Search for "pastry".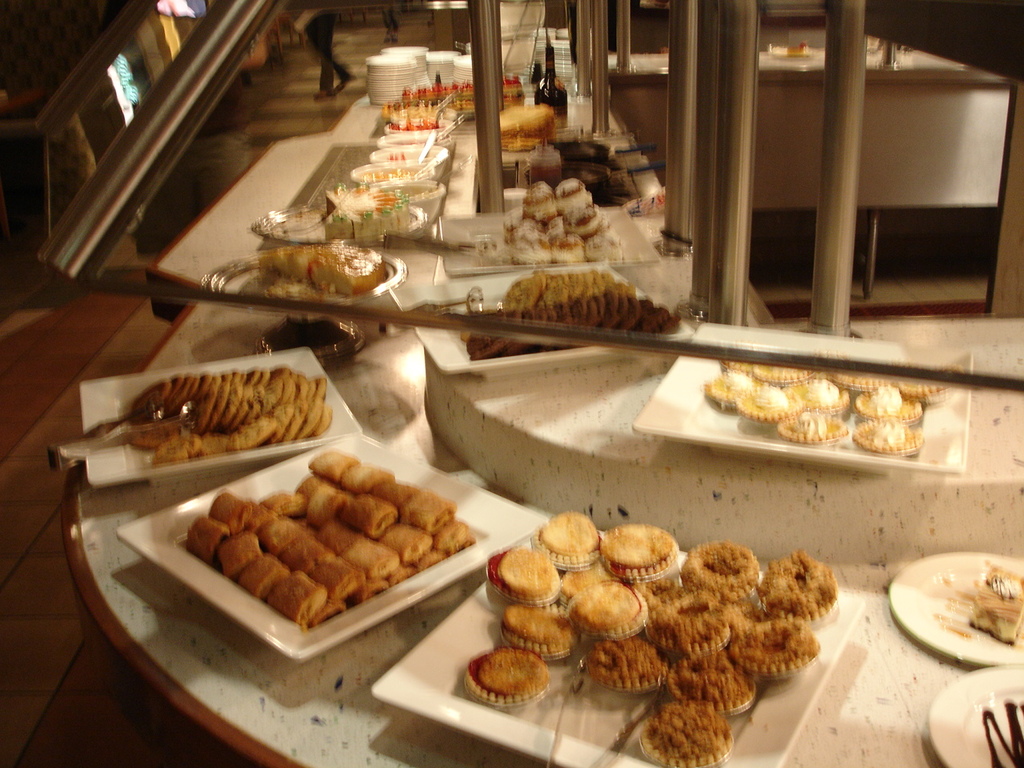
Found at [565, 565, 605, 602].
